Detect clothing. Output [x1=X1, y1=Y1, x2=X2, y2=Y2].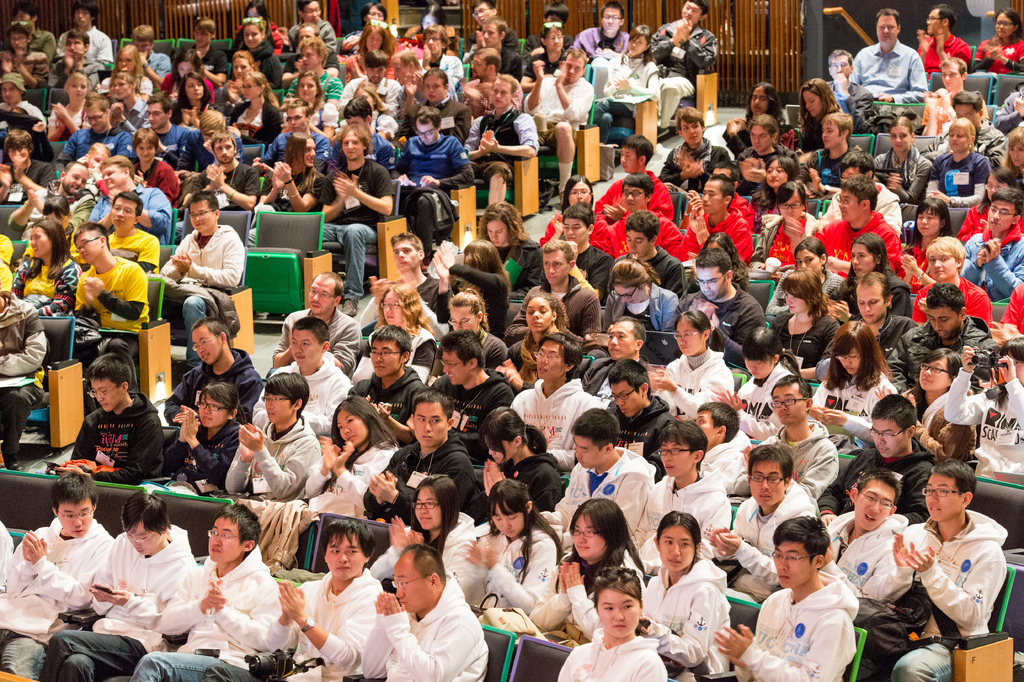
[x1=45, y1=99, x2=90, y2=126].
